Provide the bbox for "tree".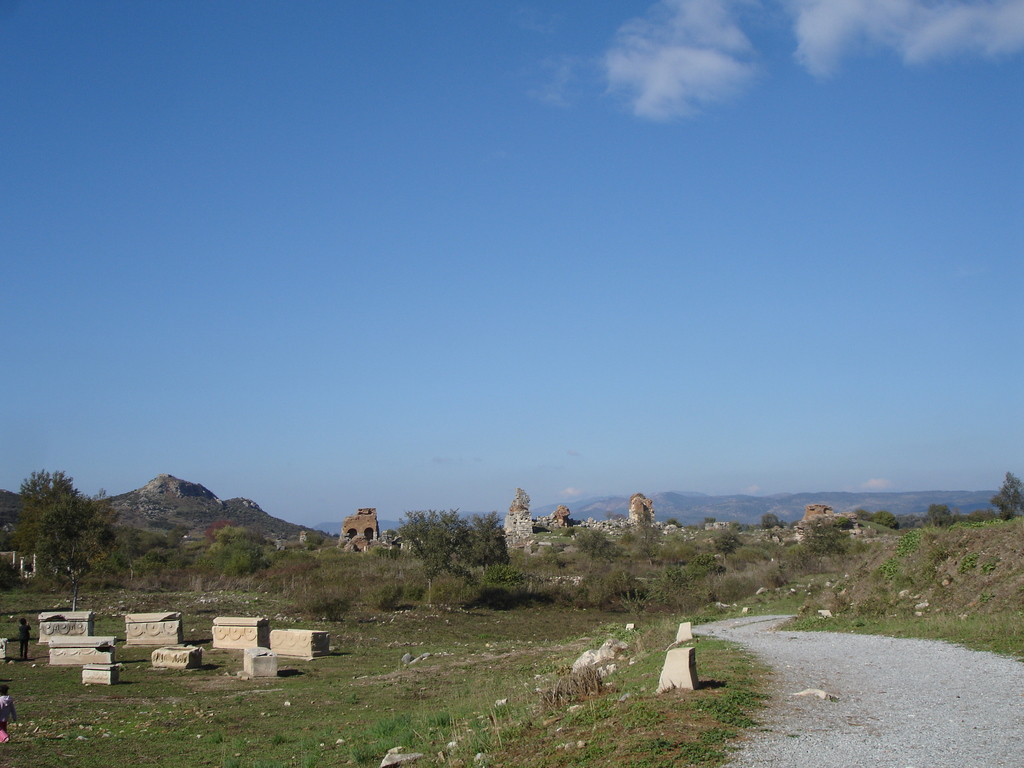
bbox(922, 503, 956, 528).
